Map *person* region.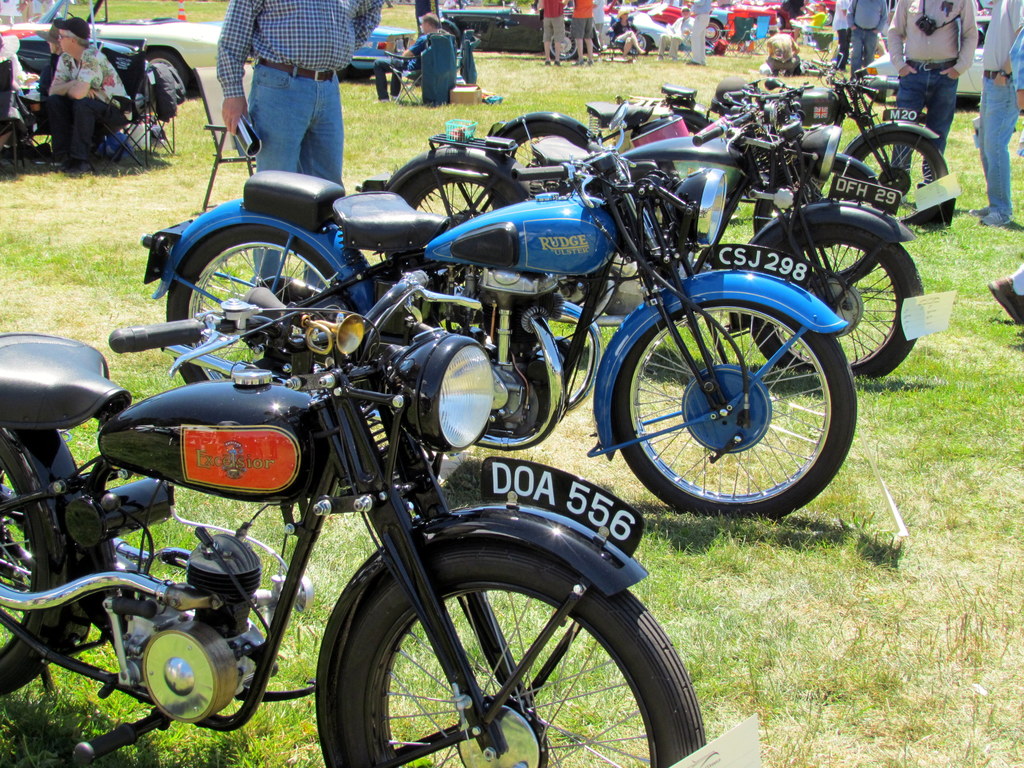
Mapped to (x1=370, y1=11, x2=445, y2=101).
